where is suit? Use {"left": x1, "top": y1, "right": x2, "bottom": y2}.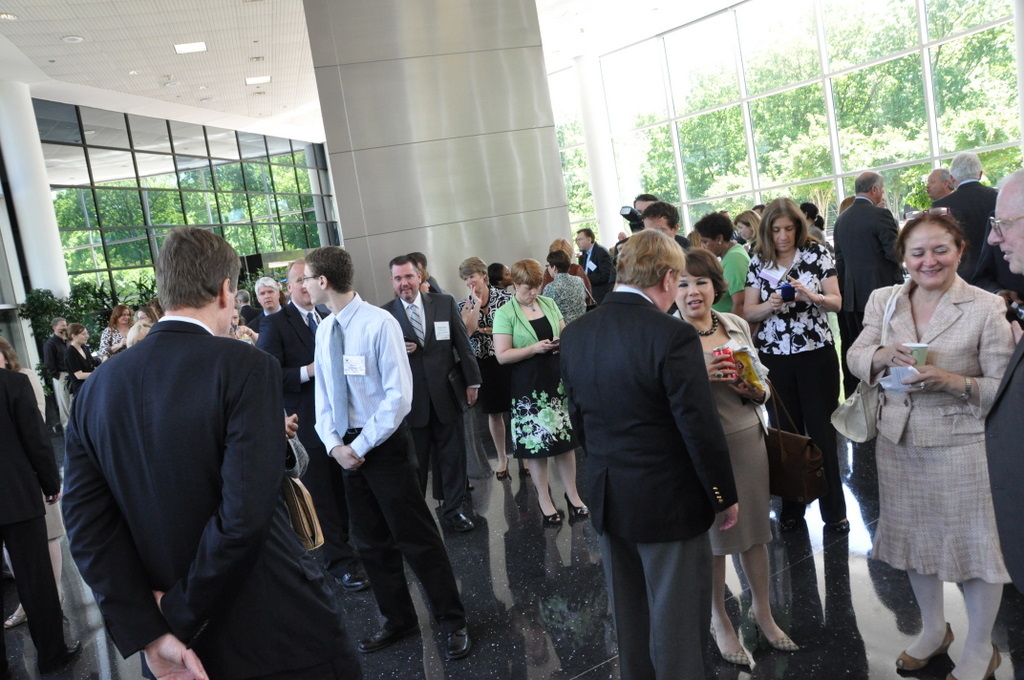
{"left": 558, "top": 282, "right": 736, "bottom": 542}.
